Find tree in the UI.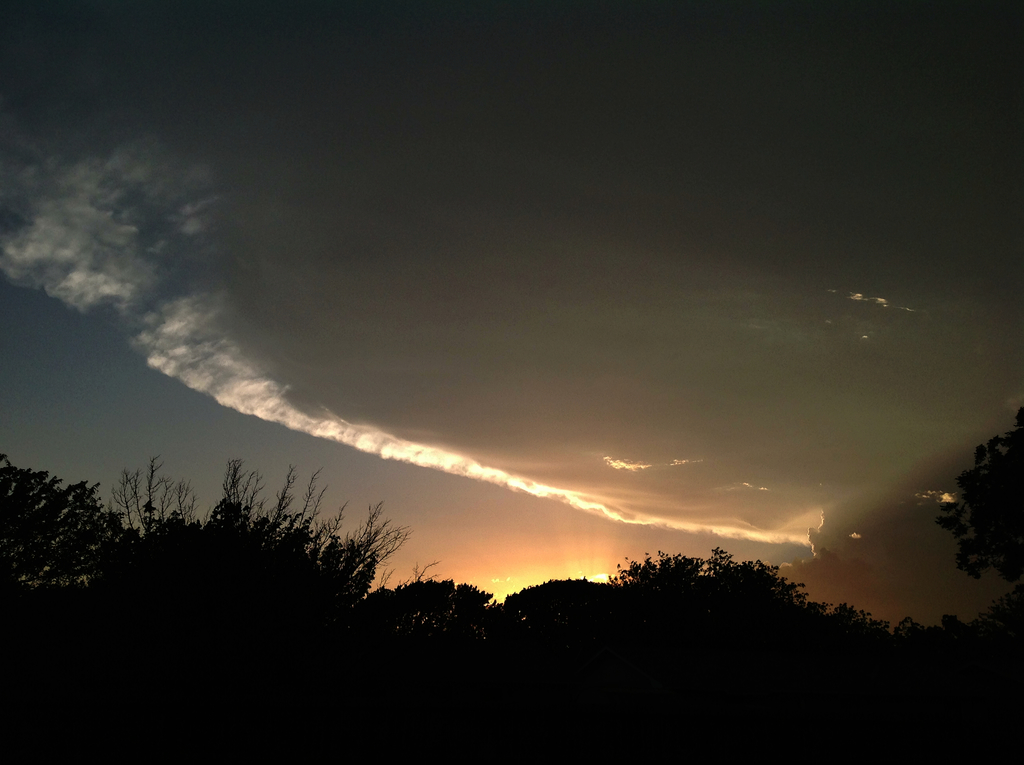
UI element at detection(920, 431, 1023, 633).
